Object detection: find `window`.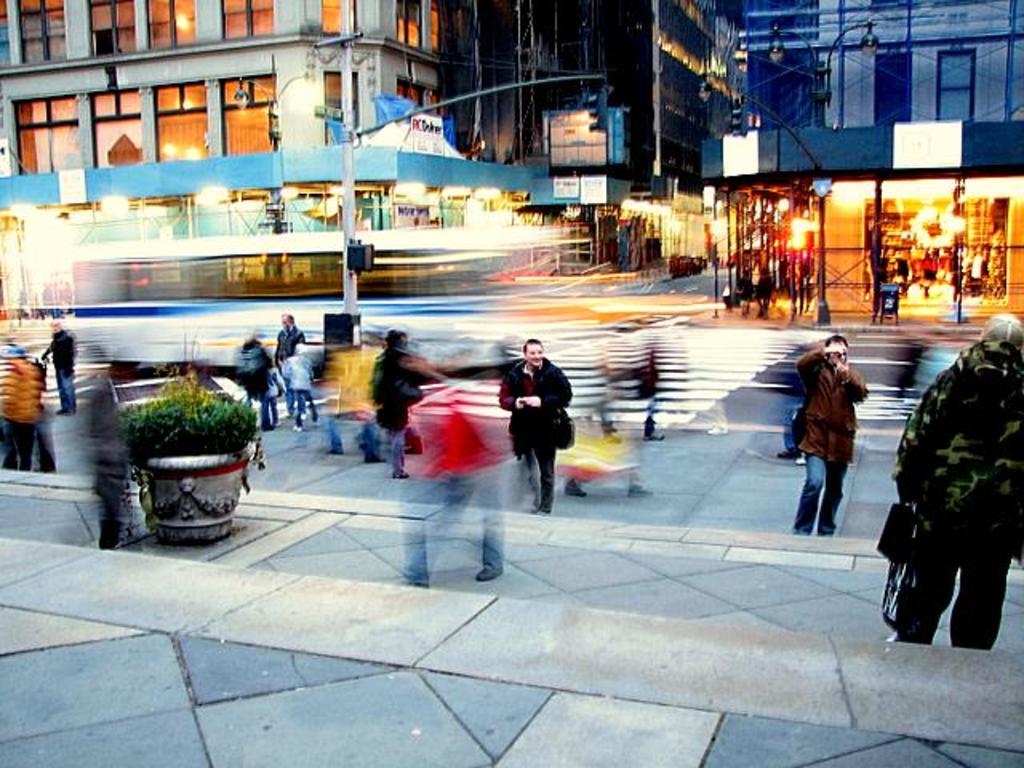
<box>323,0,346,35</box>.
